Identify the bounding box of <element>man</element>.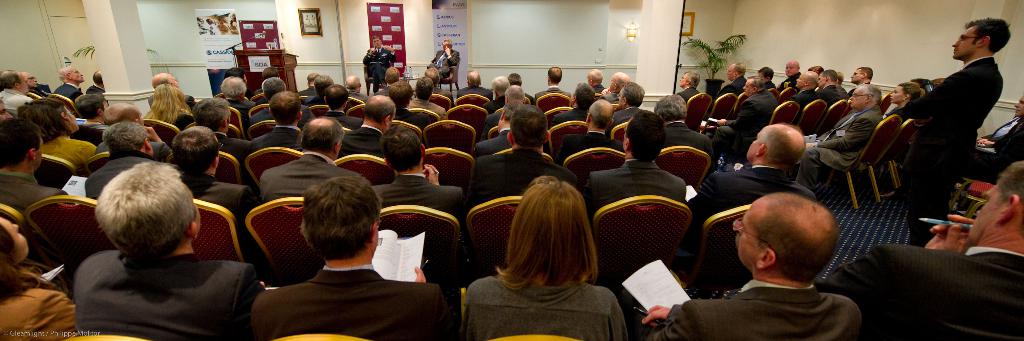
rect(227, 181, 454, 340).
